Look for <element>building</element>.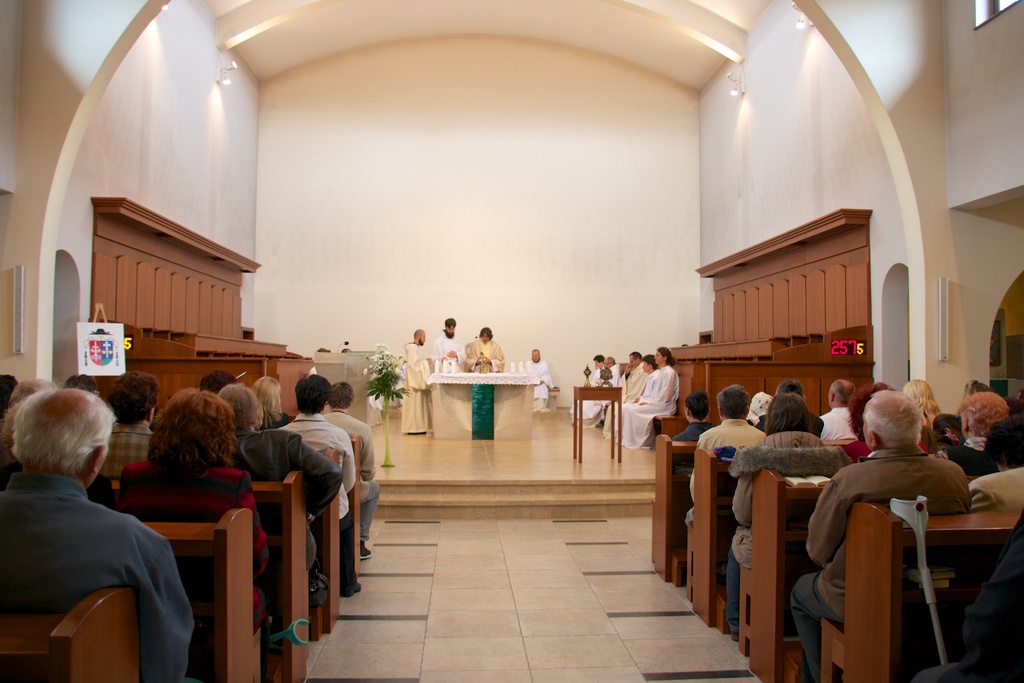
Found: (x1=0, y1=0, x2=1023, y2=682).
